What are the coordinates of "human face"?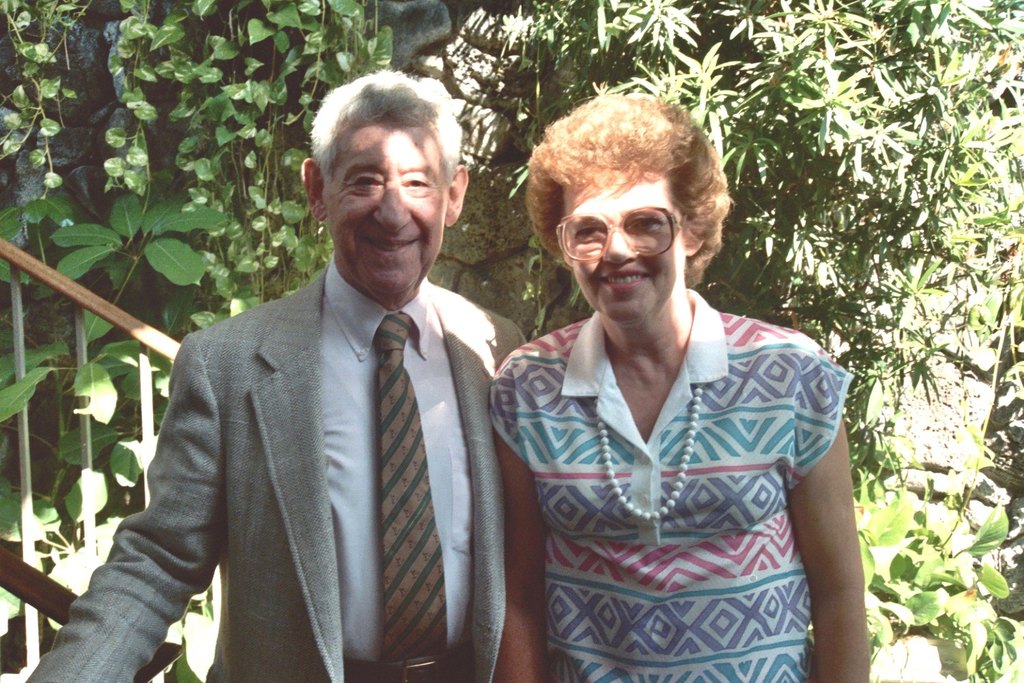
region(320, 122, 449, 296).
